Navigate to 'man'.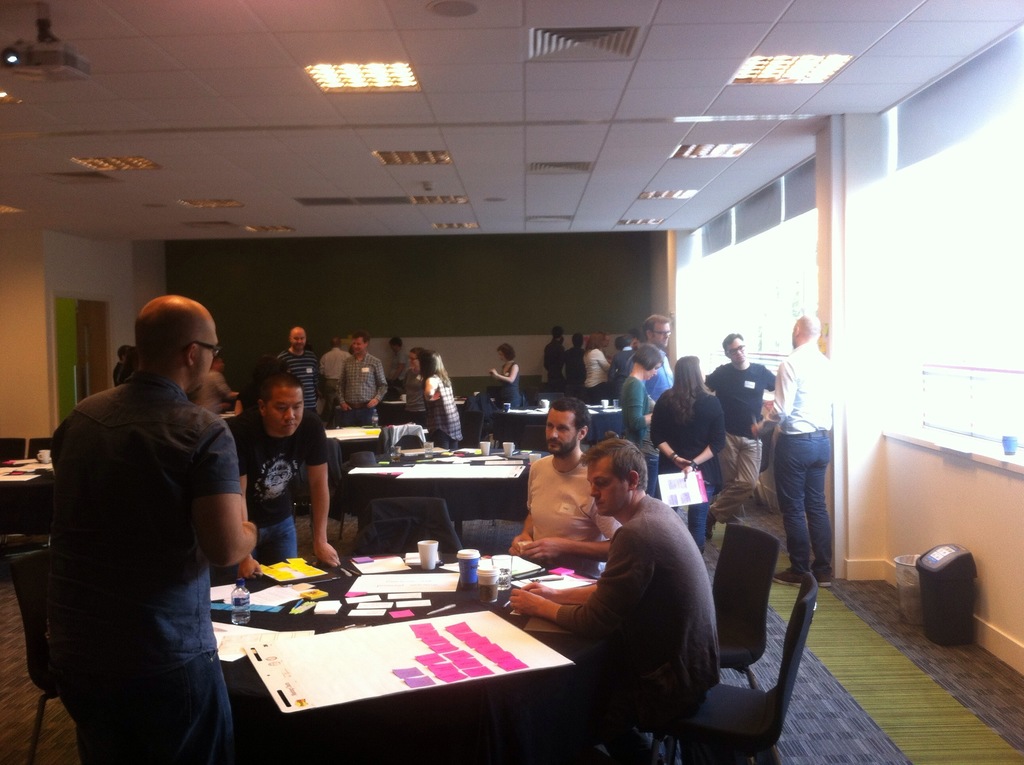
Navigation target: region(540, 328, 568, 398).
